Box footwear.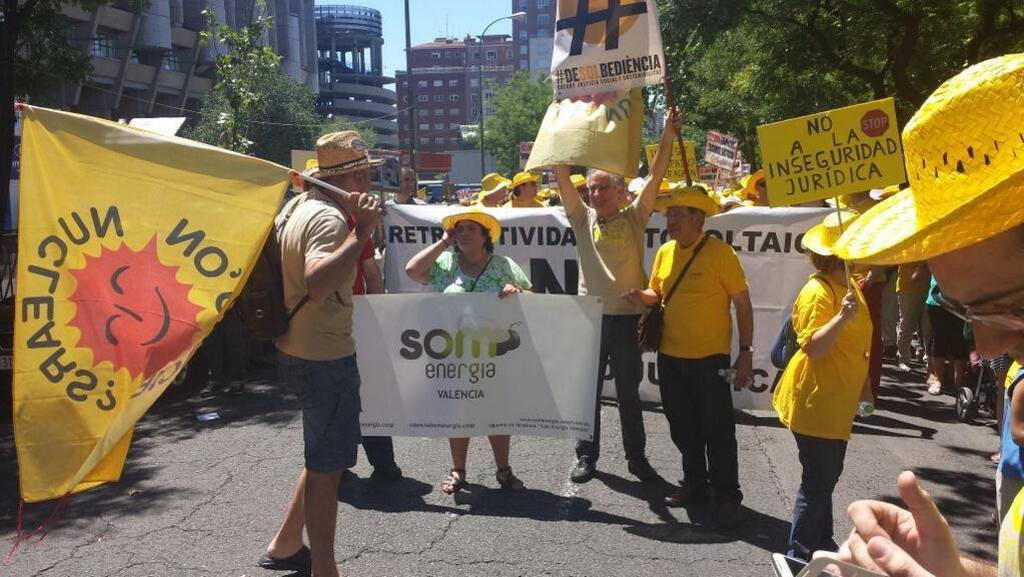
[x1=709, y1=485, x2=742, y2=530].
